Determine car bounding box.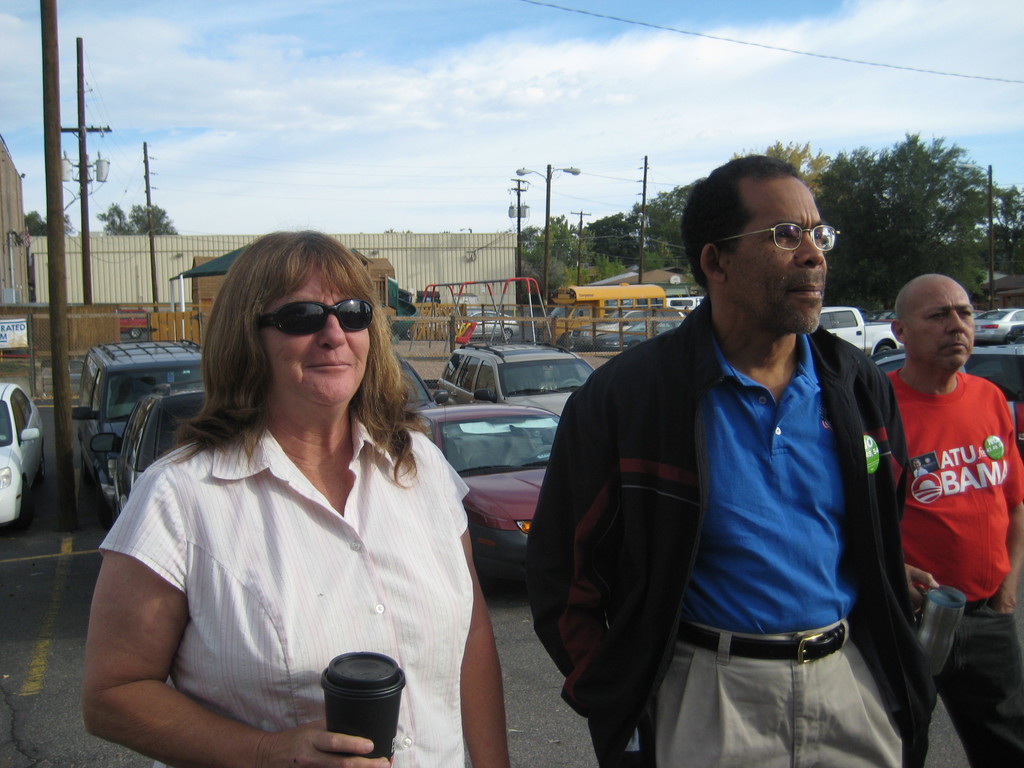
Determined: 473 311 516 339.
